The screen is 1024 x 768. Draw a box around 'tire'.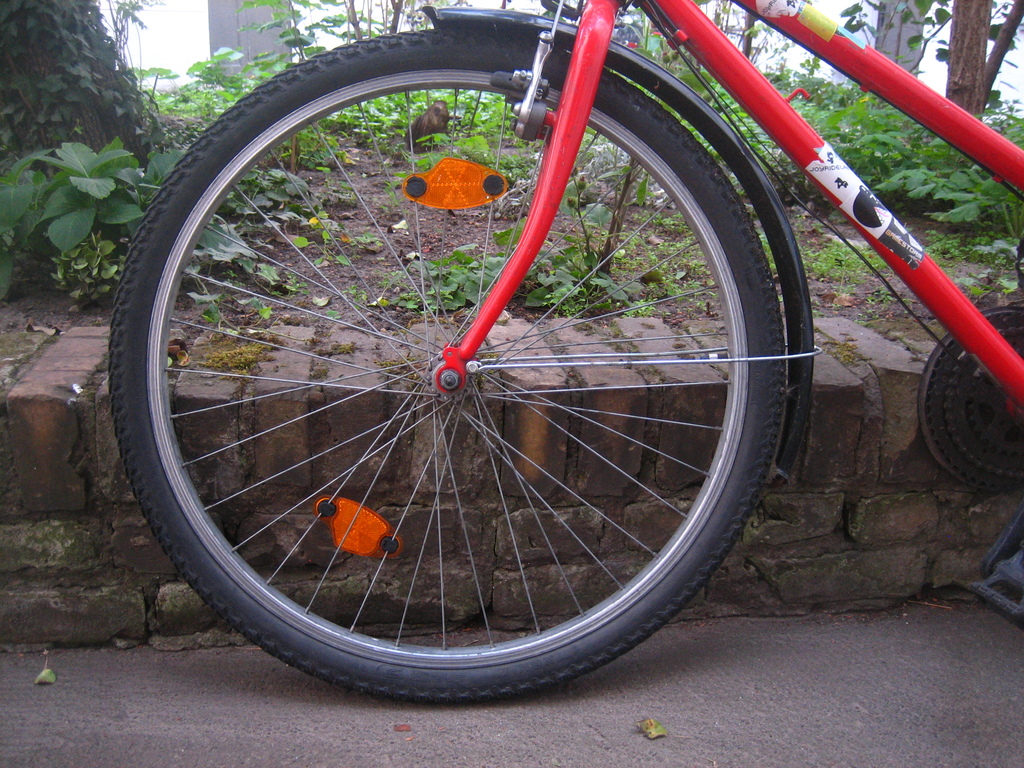
detection(109, 24, 794, 707).
